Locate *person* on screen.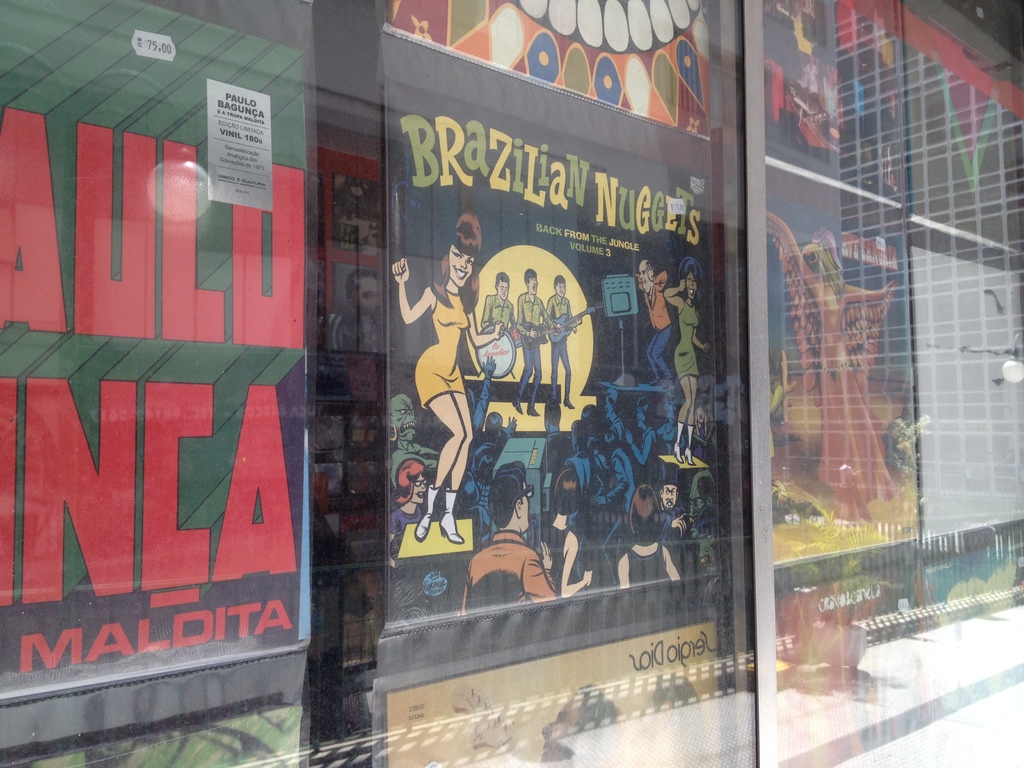
On screen at Rect(537, 467, 591, 605).
